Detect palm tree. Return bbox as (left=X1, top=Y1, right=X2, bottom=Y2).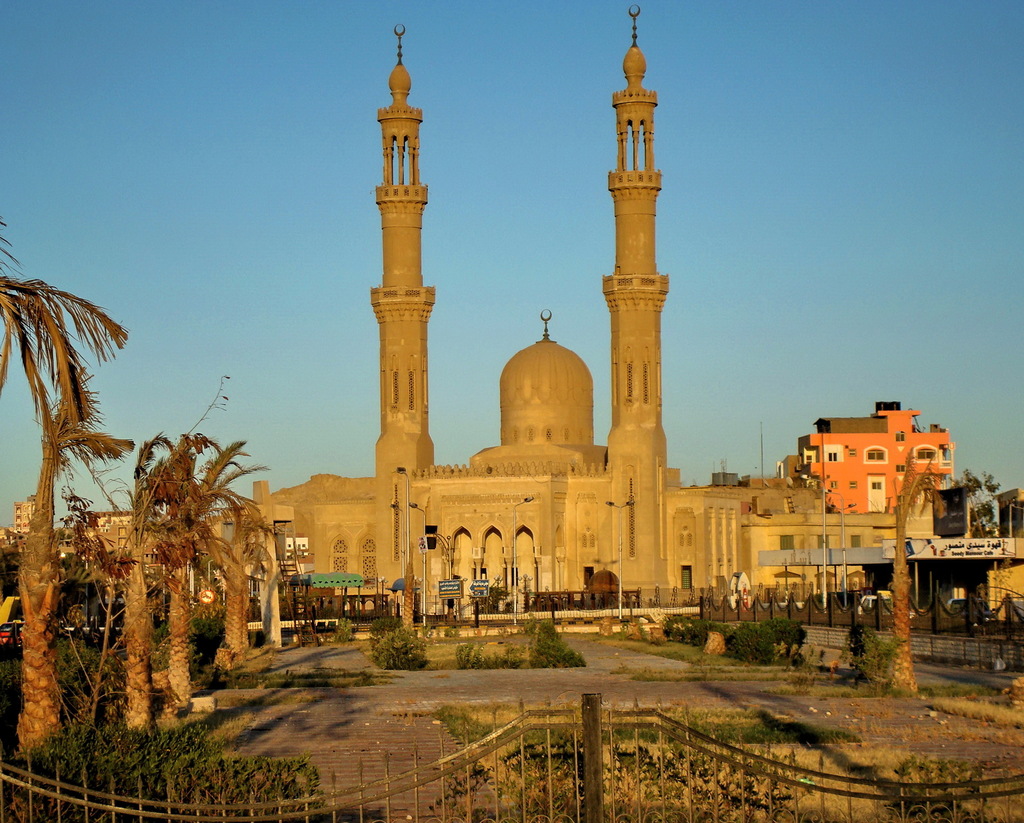
(left=89, top=385, right=259, bottom=728).
